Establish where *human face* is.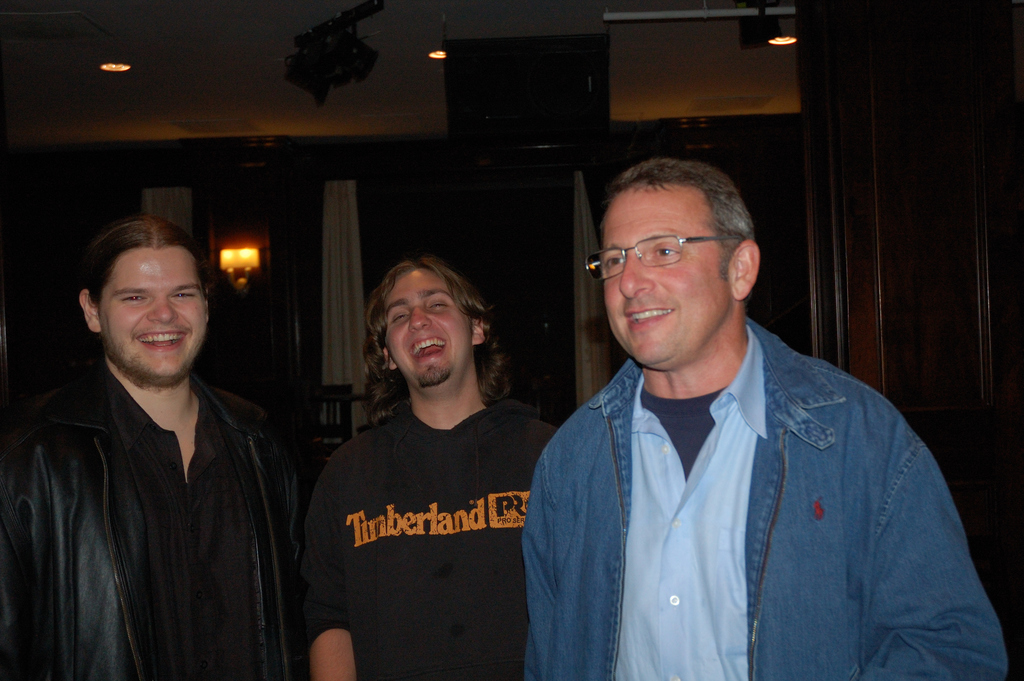
Established at bbox=(389, 268, 470, 385).
